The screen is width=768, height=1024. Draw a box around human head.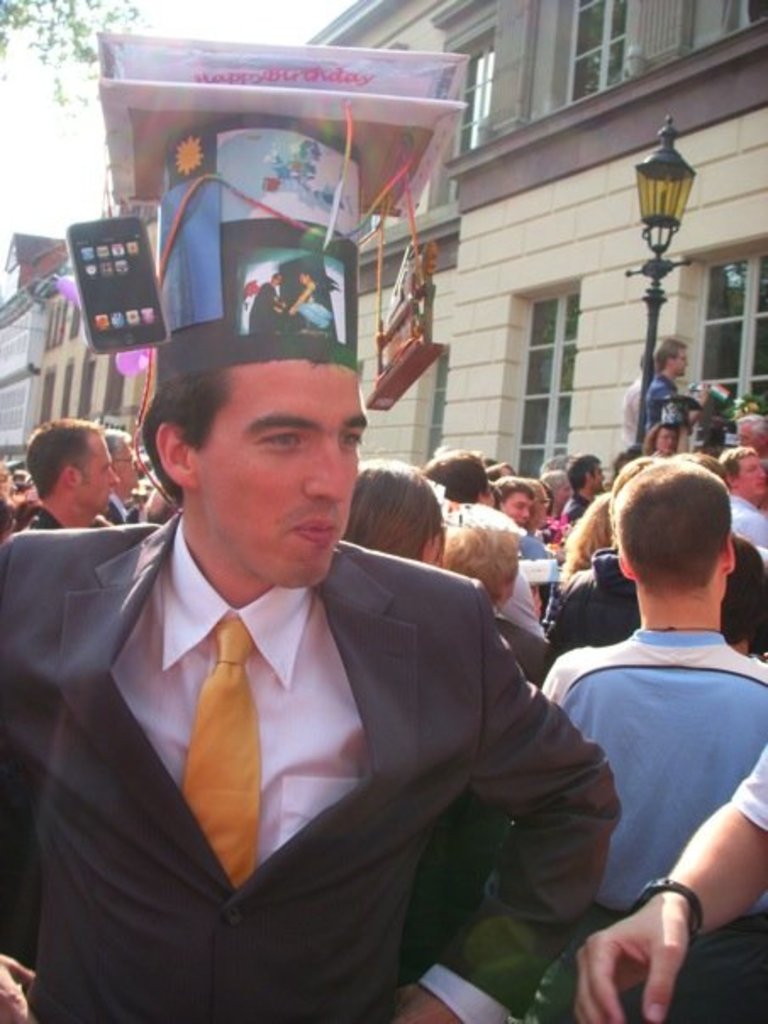
736/412/765/458.
